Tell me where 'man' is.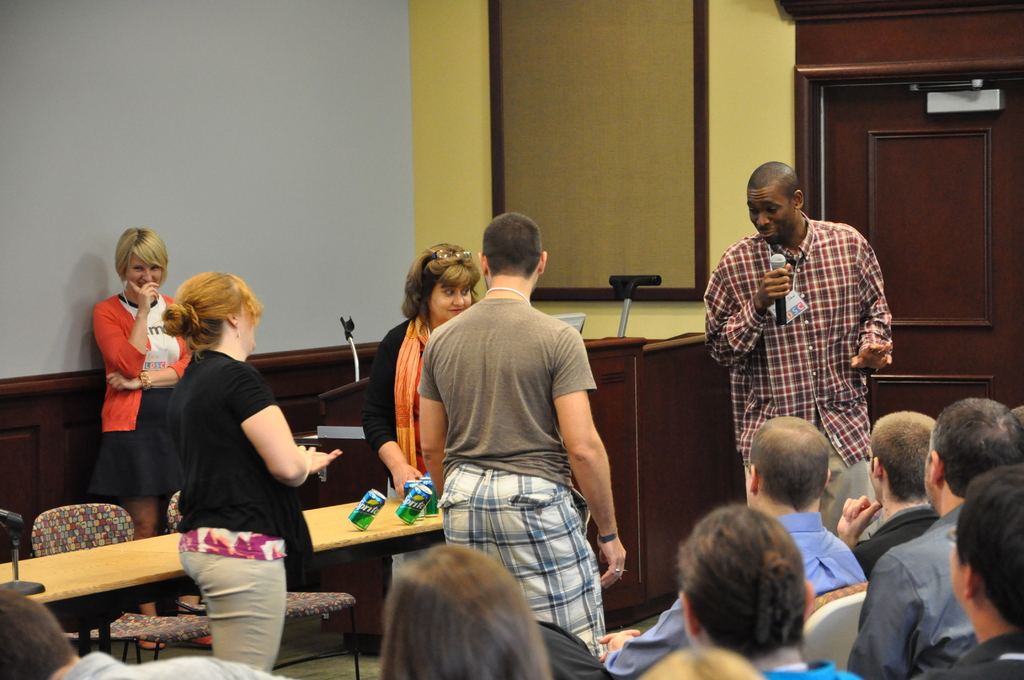
'man' is at (598, 413, 869, 679).
